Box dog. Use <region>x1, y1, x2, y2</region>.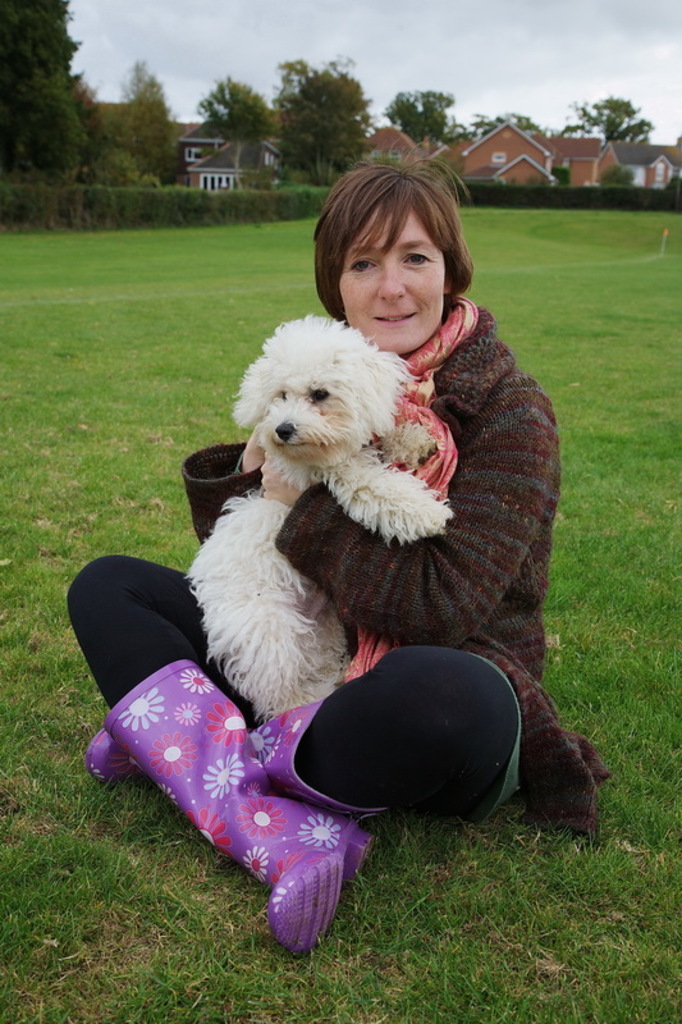
<region>179, 312, 454, 727</region>.
